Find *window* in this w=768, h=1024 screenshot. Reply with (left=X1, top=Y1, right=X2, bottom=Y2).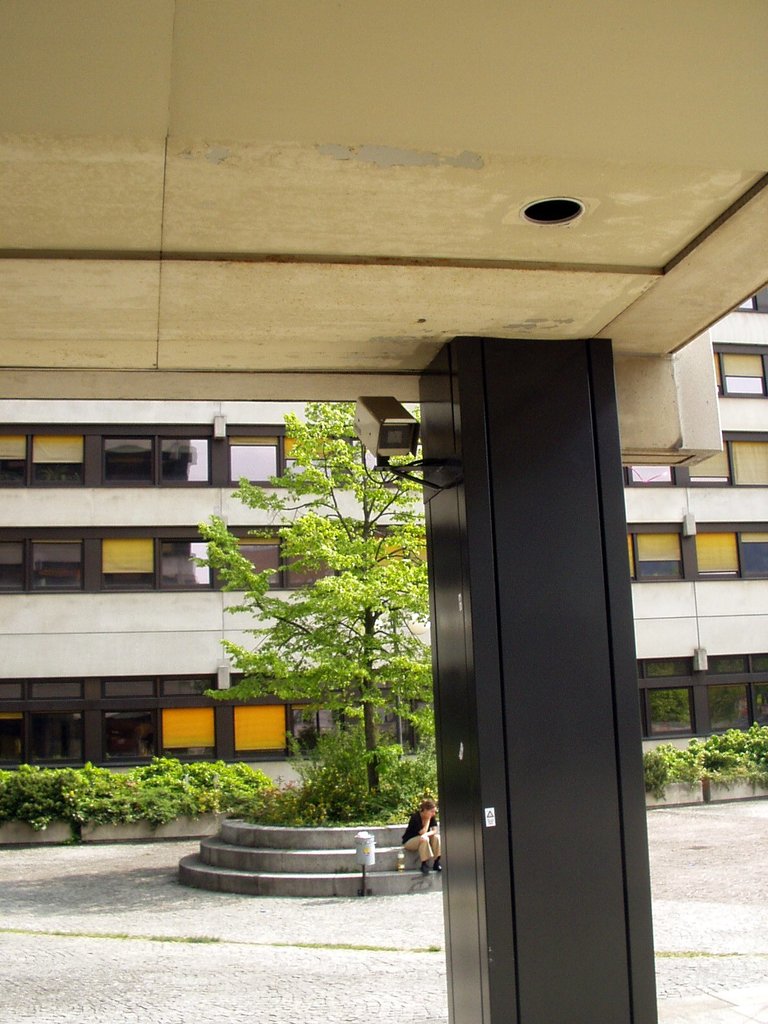
(left=219, top=424, right=352, bottom=488).
